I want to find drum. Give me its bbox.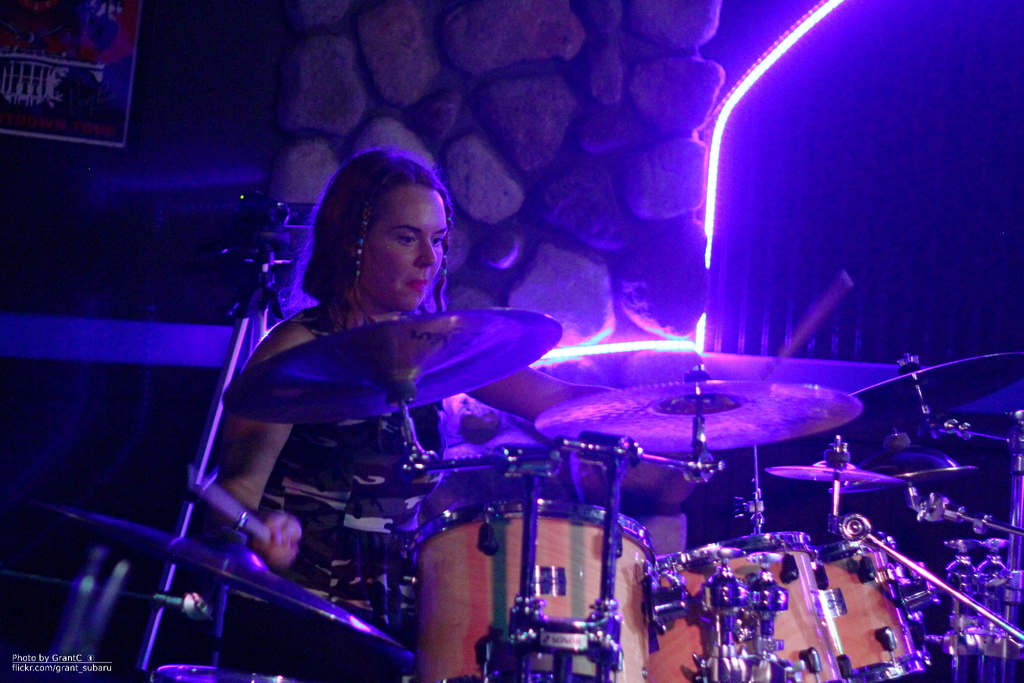
box(653, 531, 851, 682).
